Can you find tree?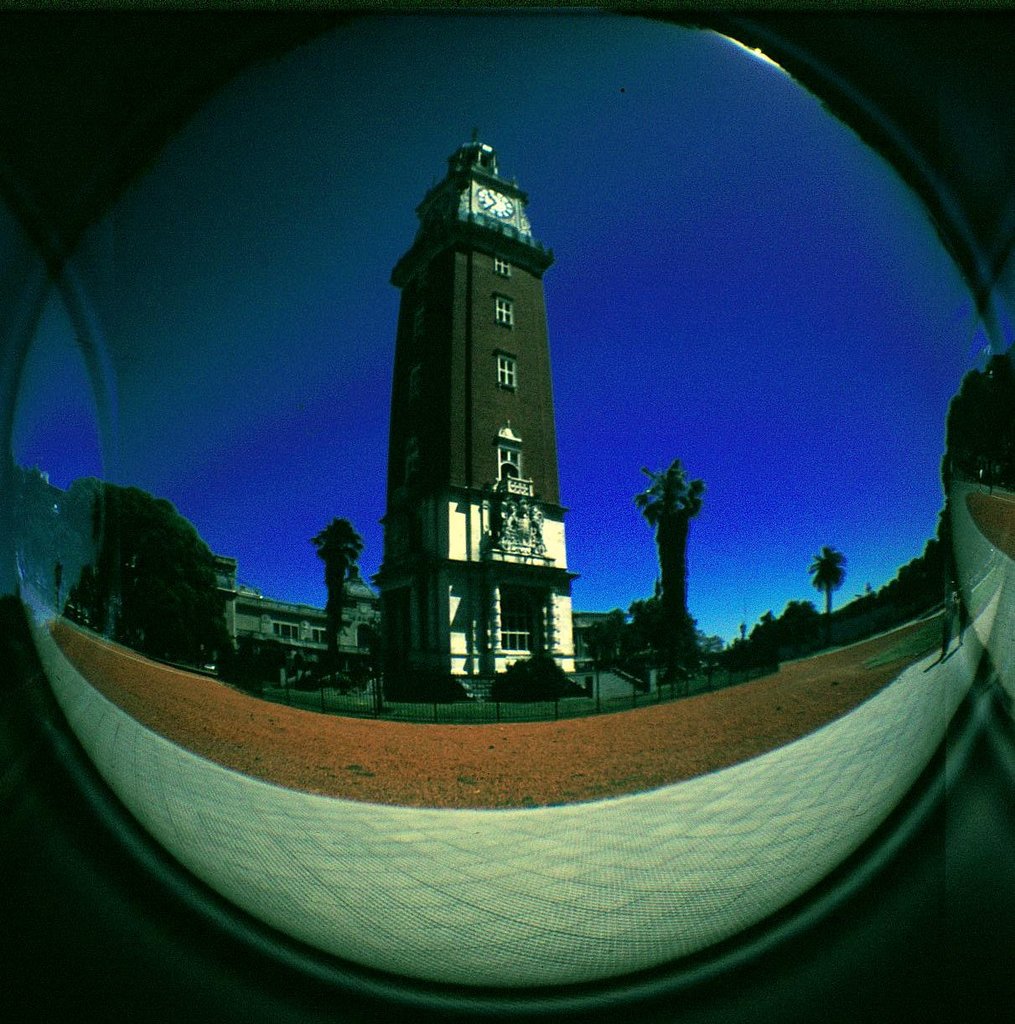
Yes, bounding box: [808,546,852,637].
